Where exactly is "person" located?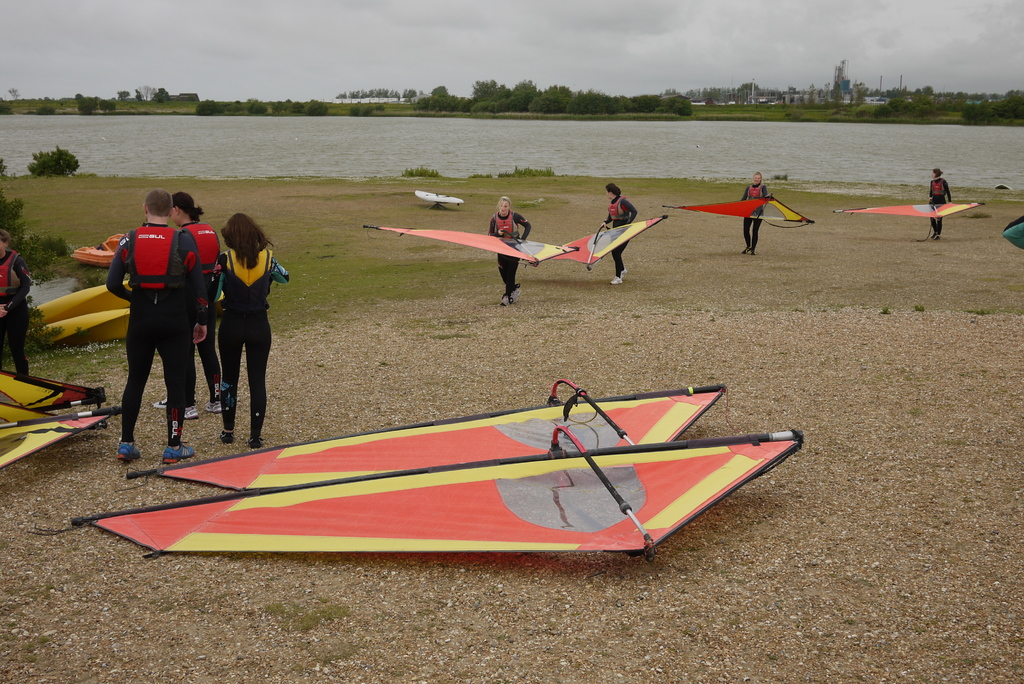
Its bounding box is pyautogui.locateOnScreen(0, 229, 34, 376).
